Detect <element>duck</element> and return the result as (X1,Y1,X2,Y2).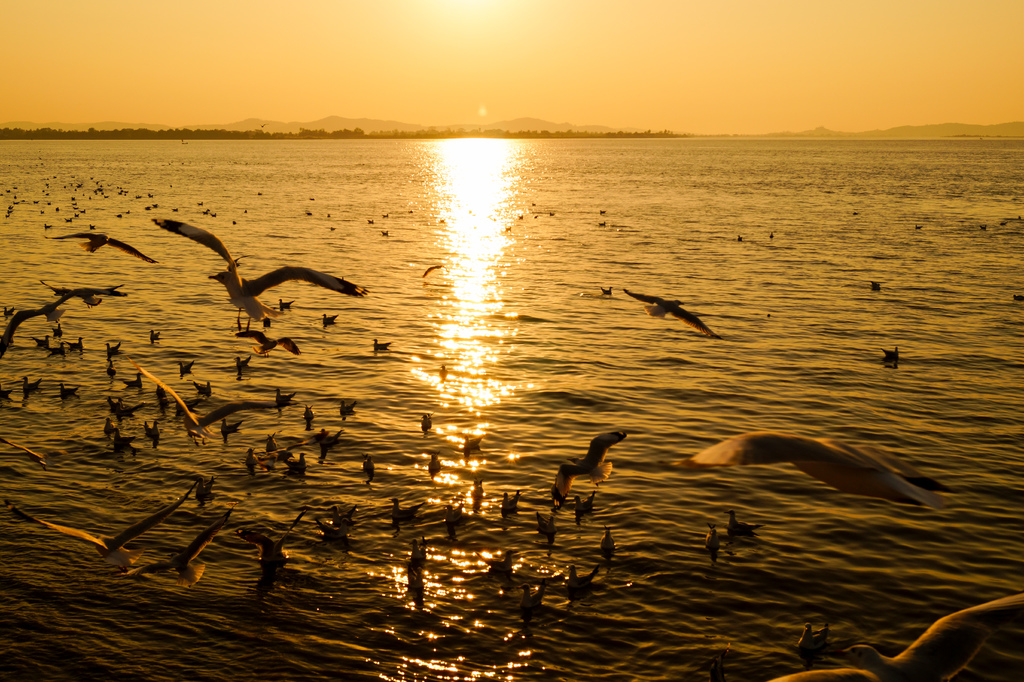
(105,338,124,356).
